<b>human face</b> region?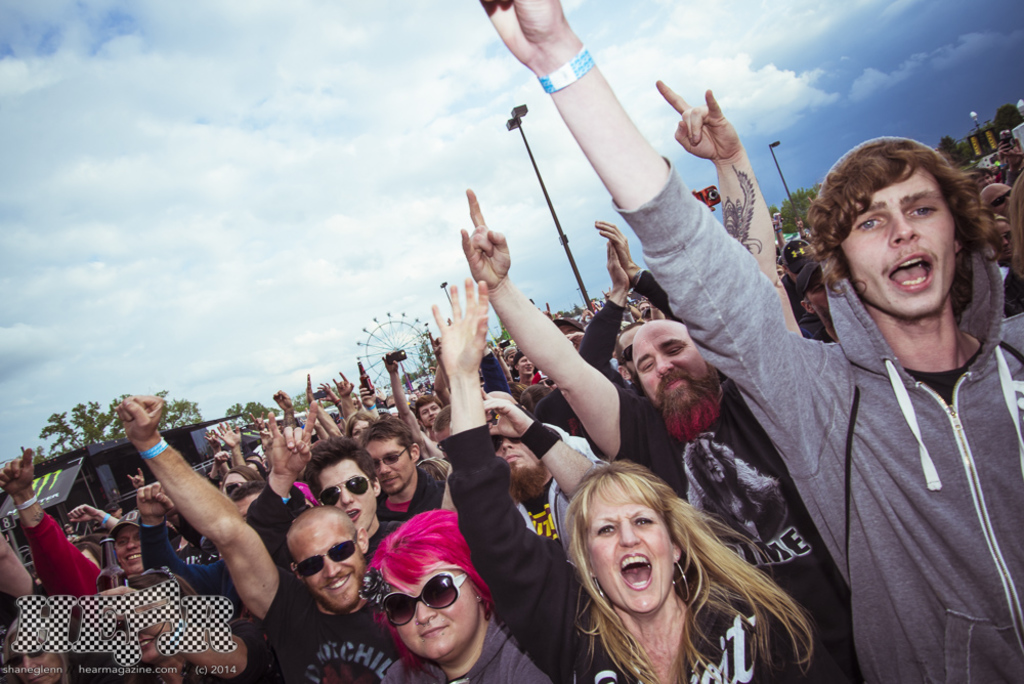
(x1=362, y1=436, x2=414, y2=495)
